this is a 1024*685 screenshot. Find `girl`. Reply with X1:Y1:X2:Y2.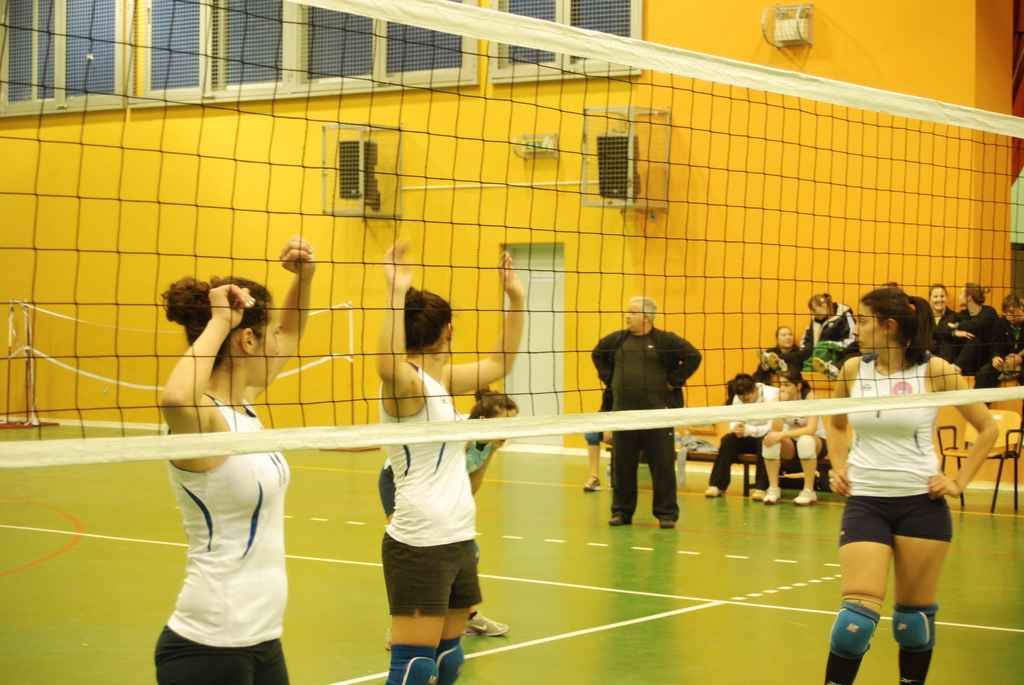
764:367:826:502.
